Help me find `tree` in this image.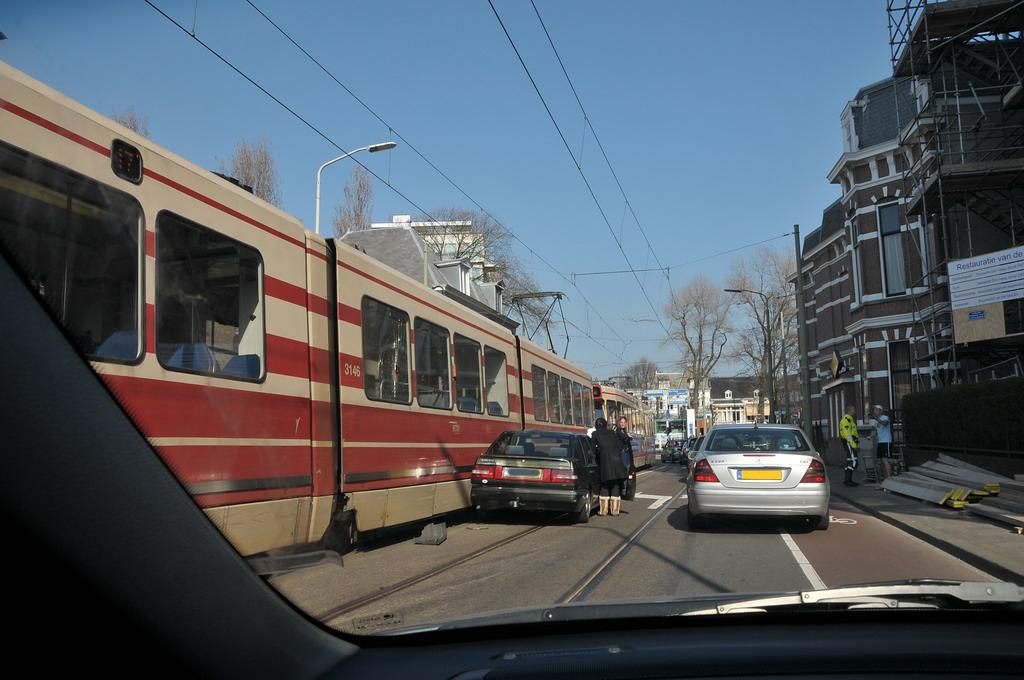
Found it: (219,143,280,207).
